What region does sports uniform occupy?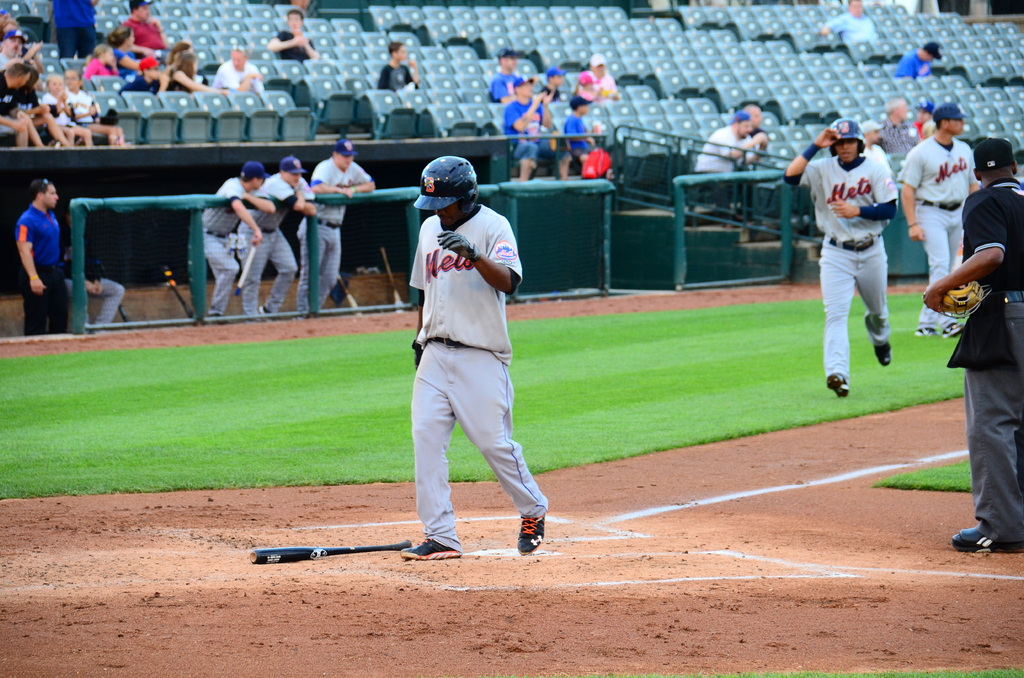
Rect(197, 152, 259, 324).
